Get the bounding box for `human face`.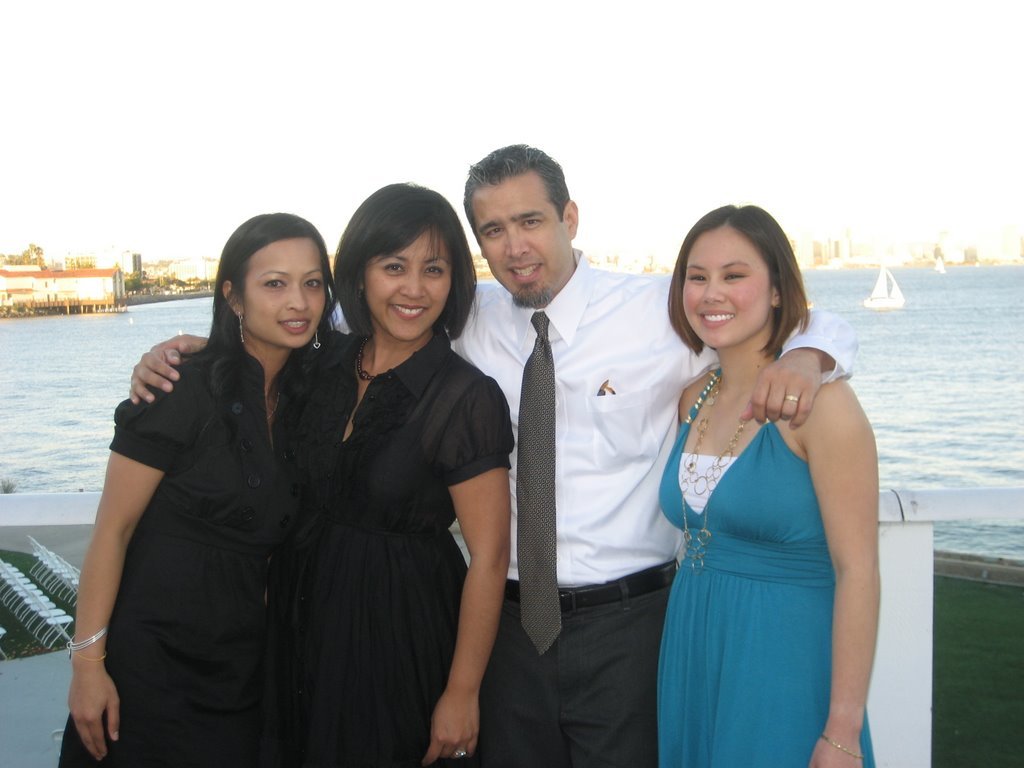
bbox=[235, 237, 328, 352].
